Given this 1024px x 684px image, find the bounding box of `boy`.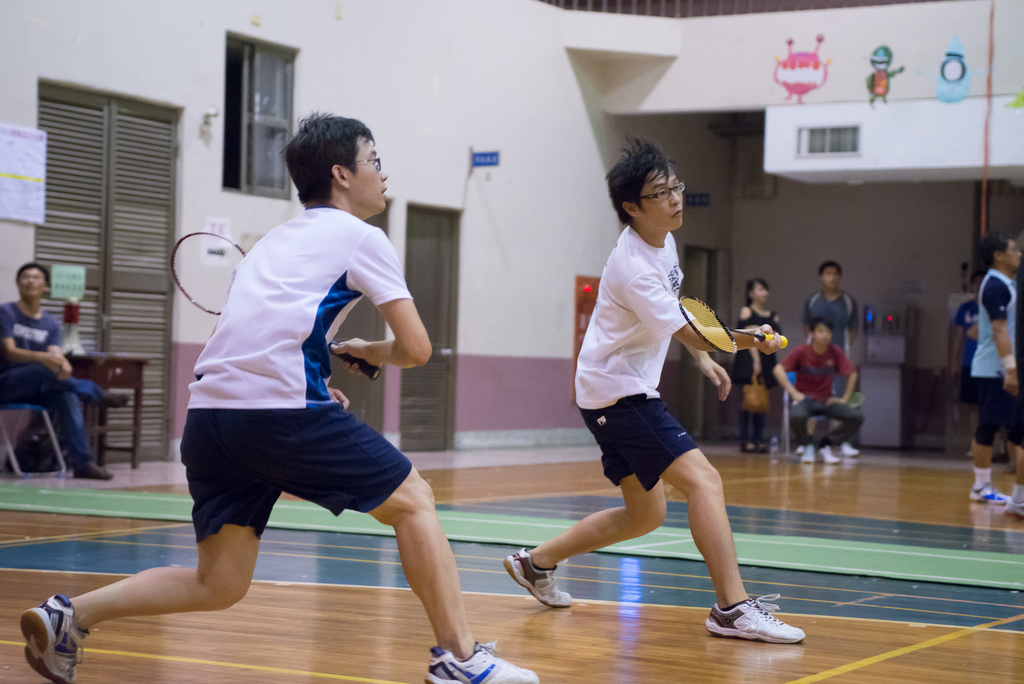
531,154,783,633.
